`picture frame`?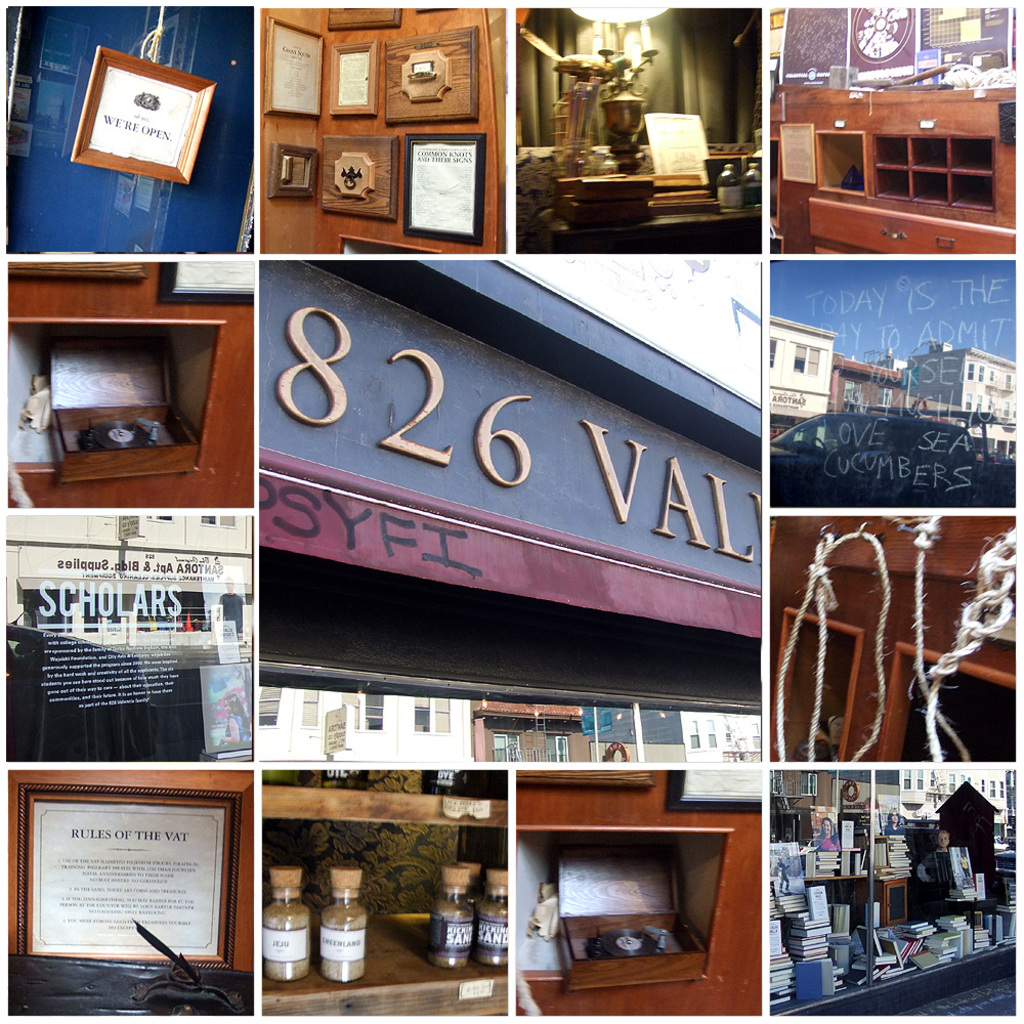
<bbox>24, 749, 266, 985</bbox>
